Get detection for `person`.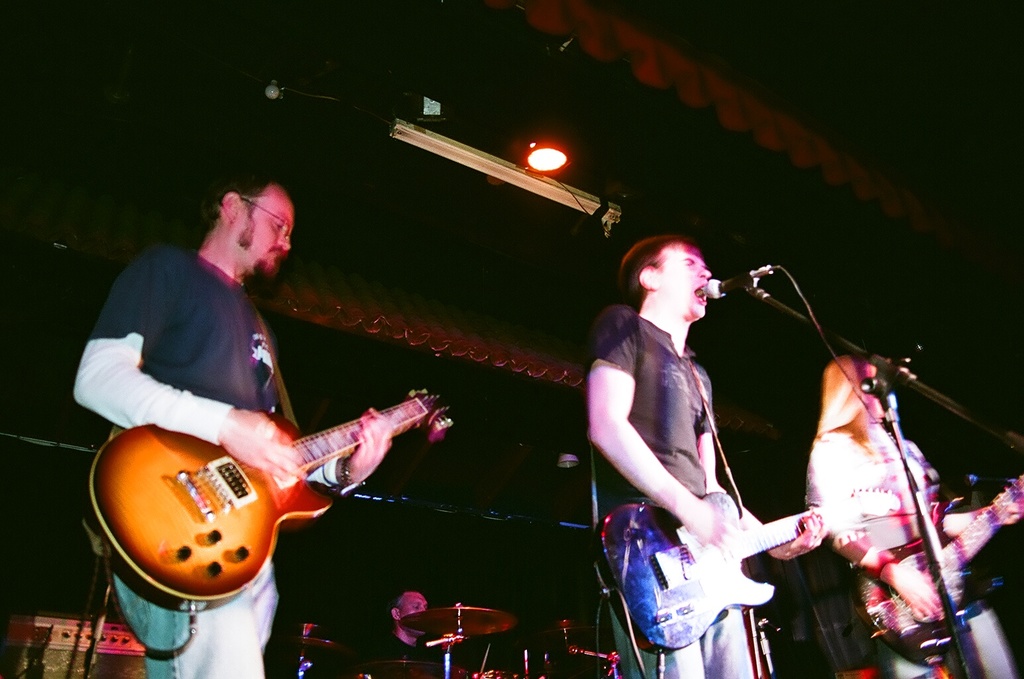
Detection: locate(70, 160, 394, 678).
